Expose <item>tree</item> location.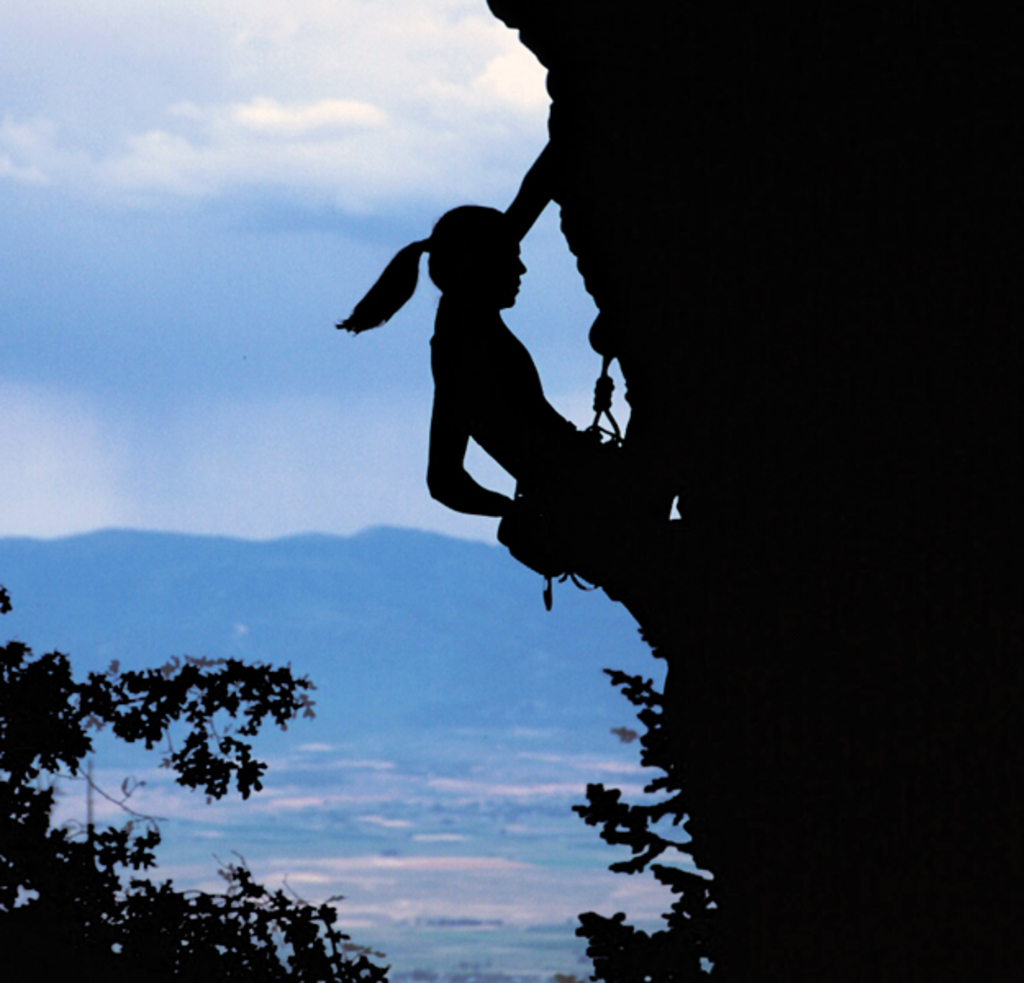
Exposed at detection(0, 575, 395, 981).
